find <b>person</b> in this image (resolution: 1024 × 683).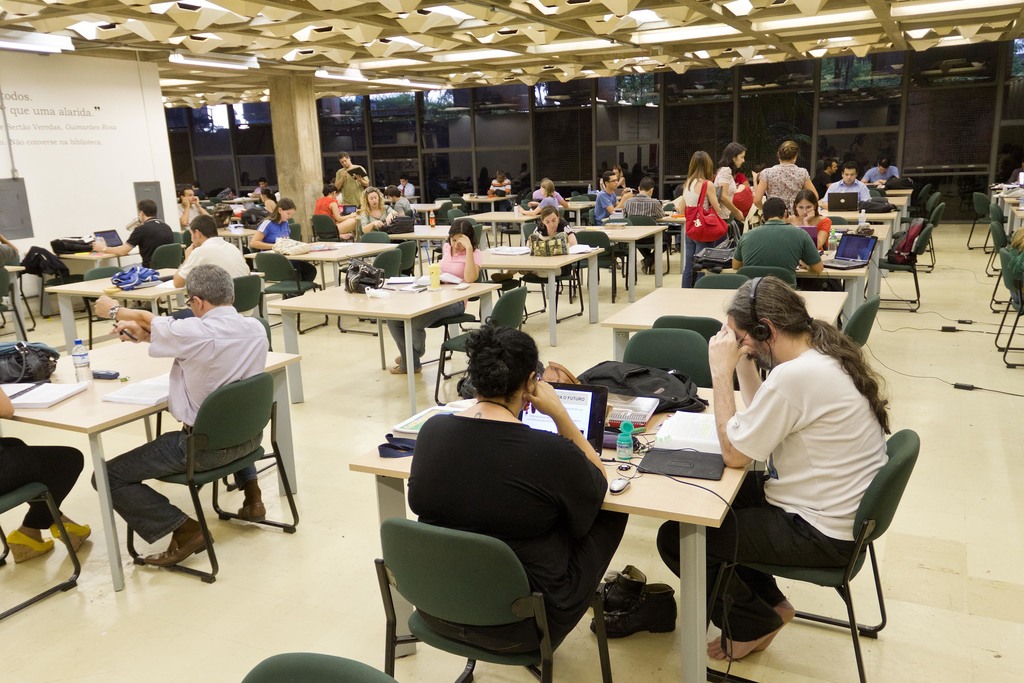
crop(589, 167, 619, 220).
